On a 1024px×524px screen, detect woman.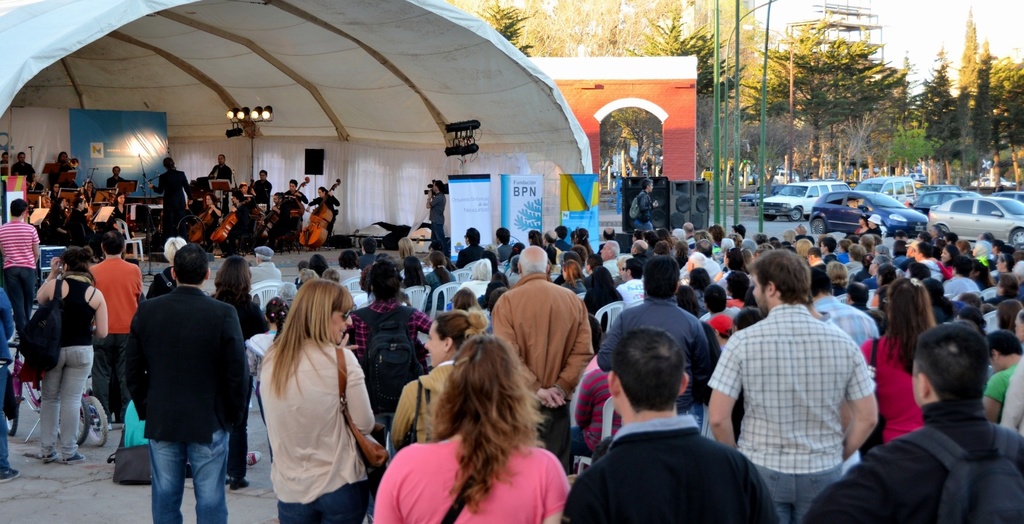
[50, 197, 68, 239].
